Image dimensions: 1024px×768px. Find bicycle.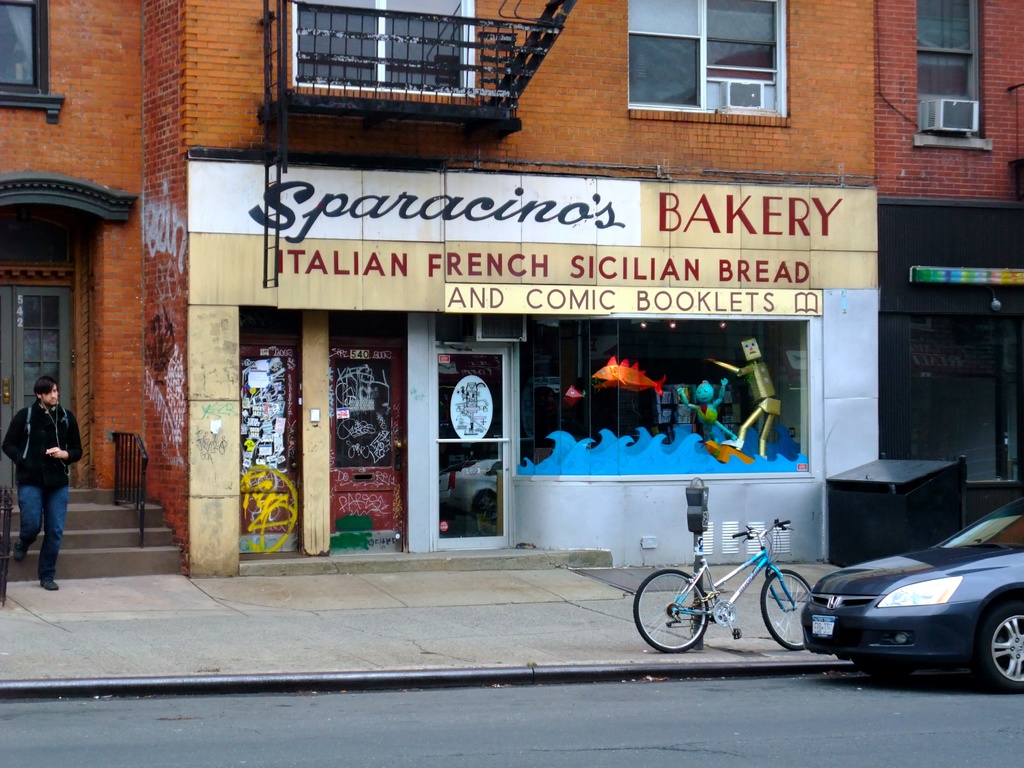
<bbox>634, 517, 813, 649</bbox>.
